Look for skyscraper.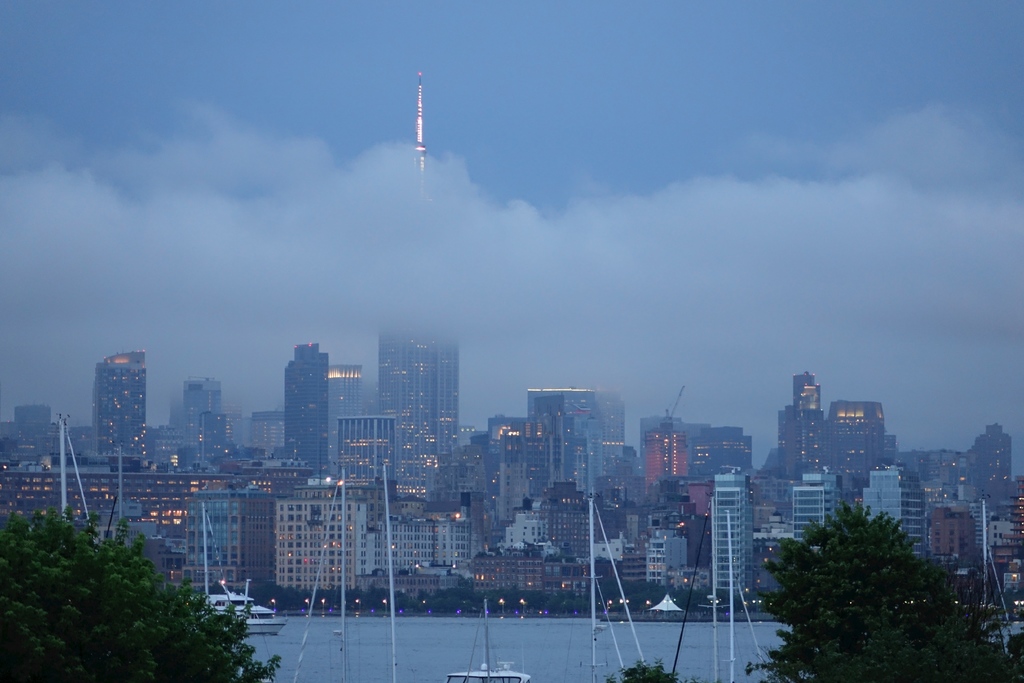
Found: 593 397 620 511.
